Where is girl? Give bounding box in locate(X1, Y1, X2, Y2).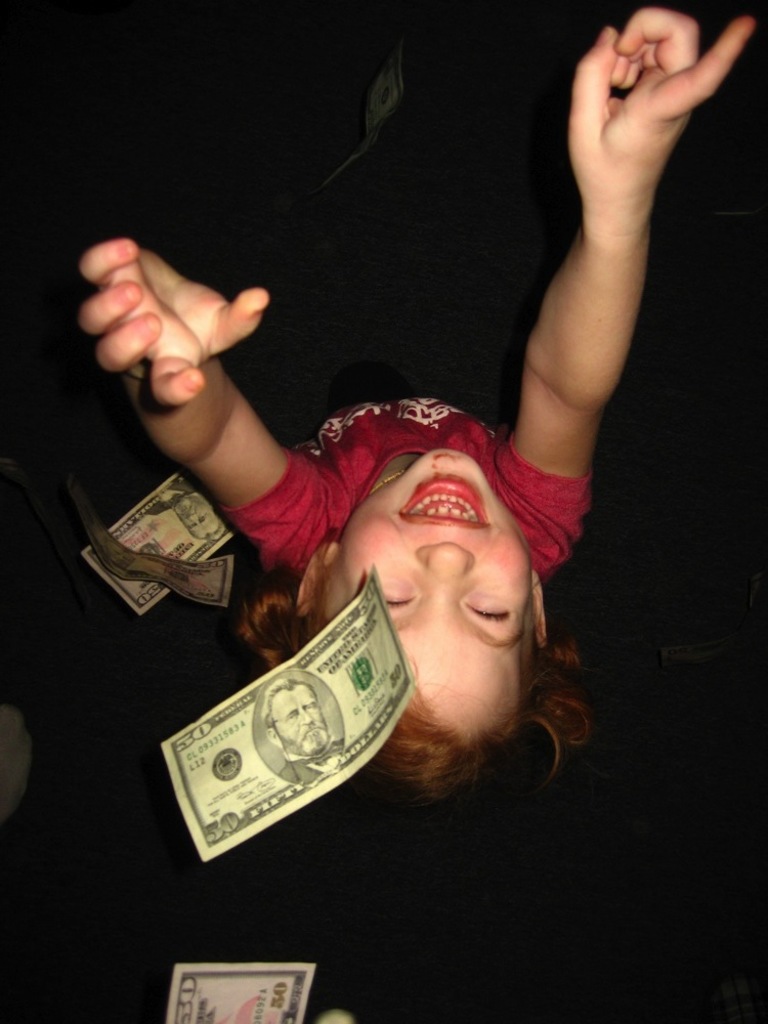
locate(67, 5, 755, 827).
